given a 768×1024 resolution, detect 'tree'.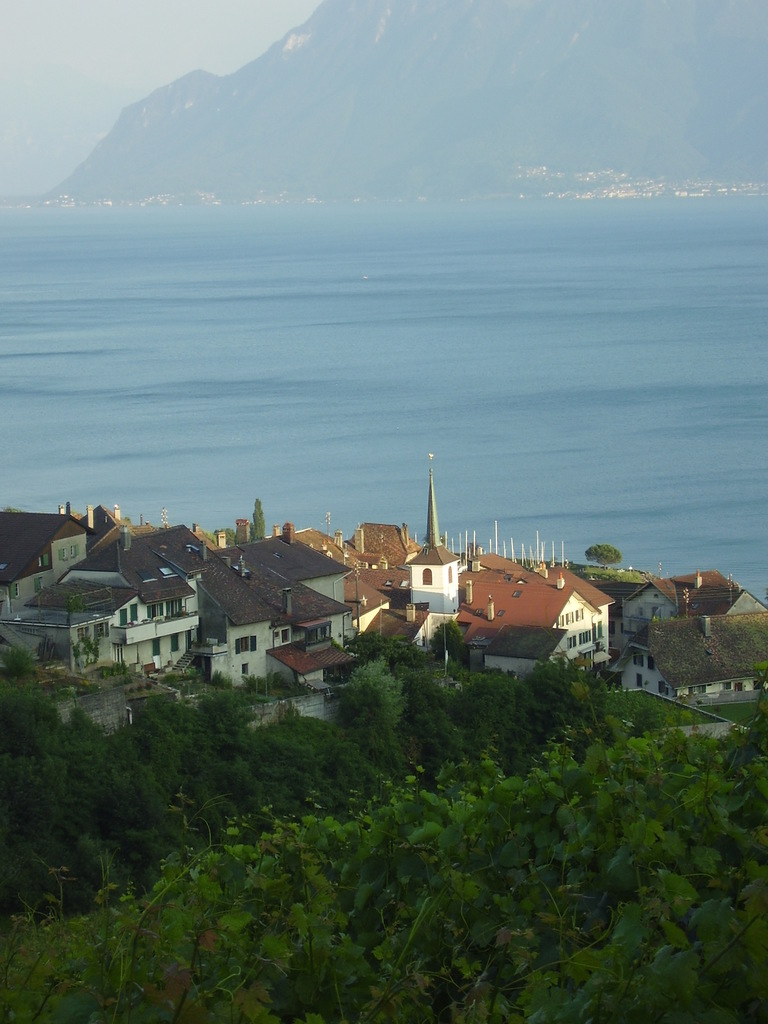
bbox=[242, 497, 271, 540].
